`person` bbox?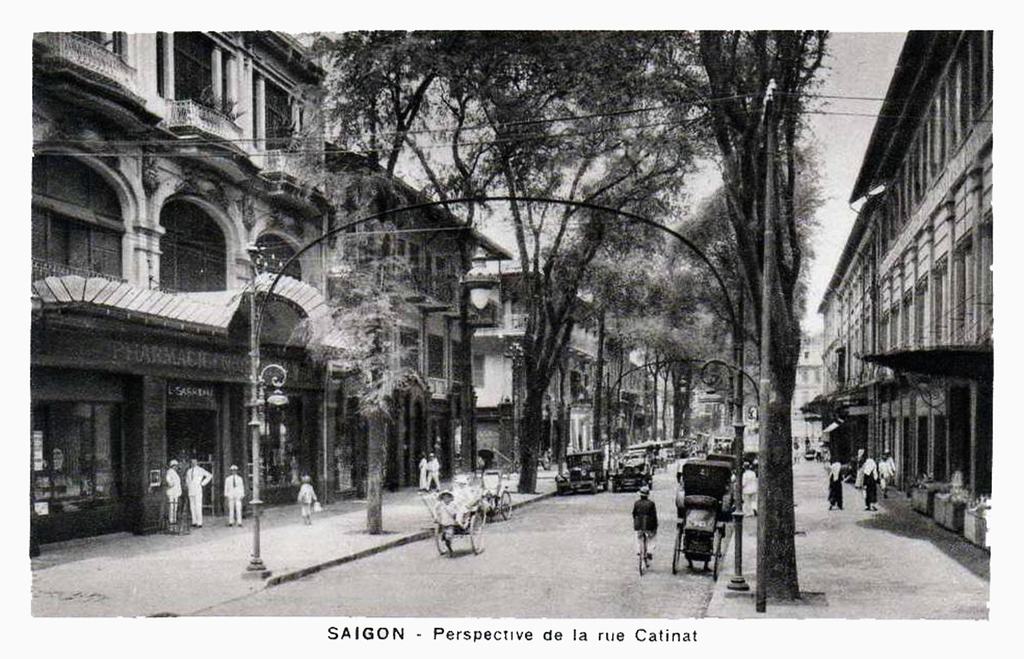
(left=717, top=444, right=722, bottom=456)
